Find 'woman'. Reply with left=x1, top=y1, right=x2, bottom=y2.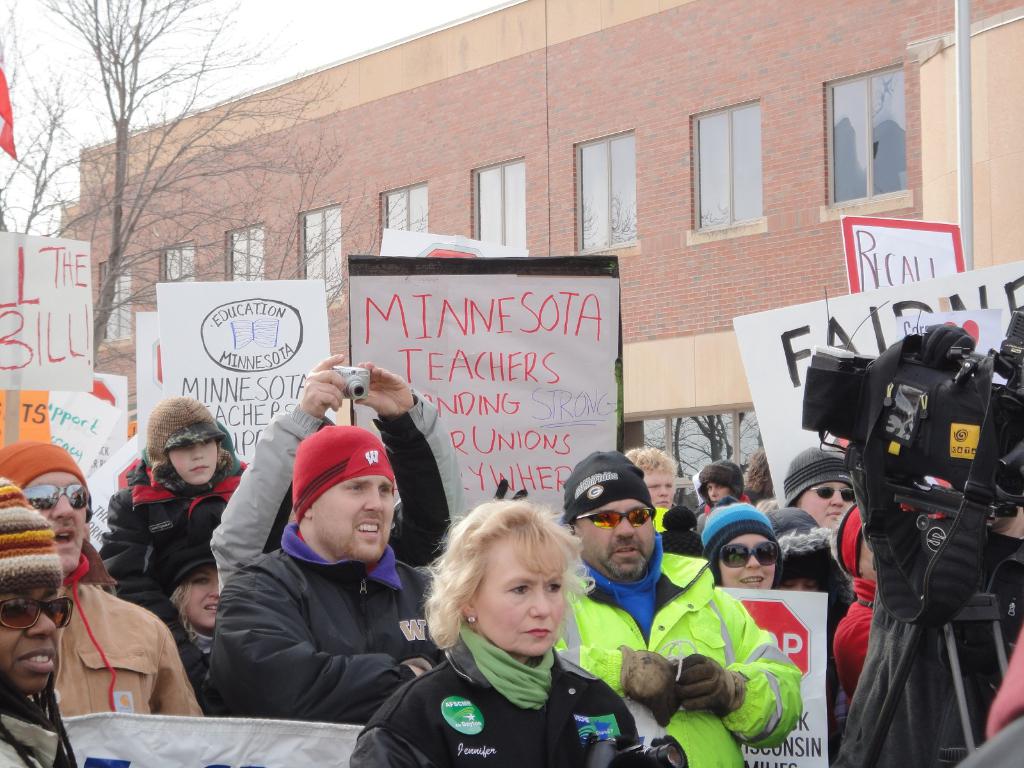
left=699, top=501, right=785, bottom=596.
